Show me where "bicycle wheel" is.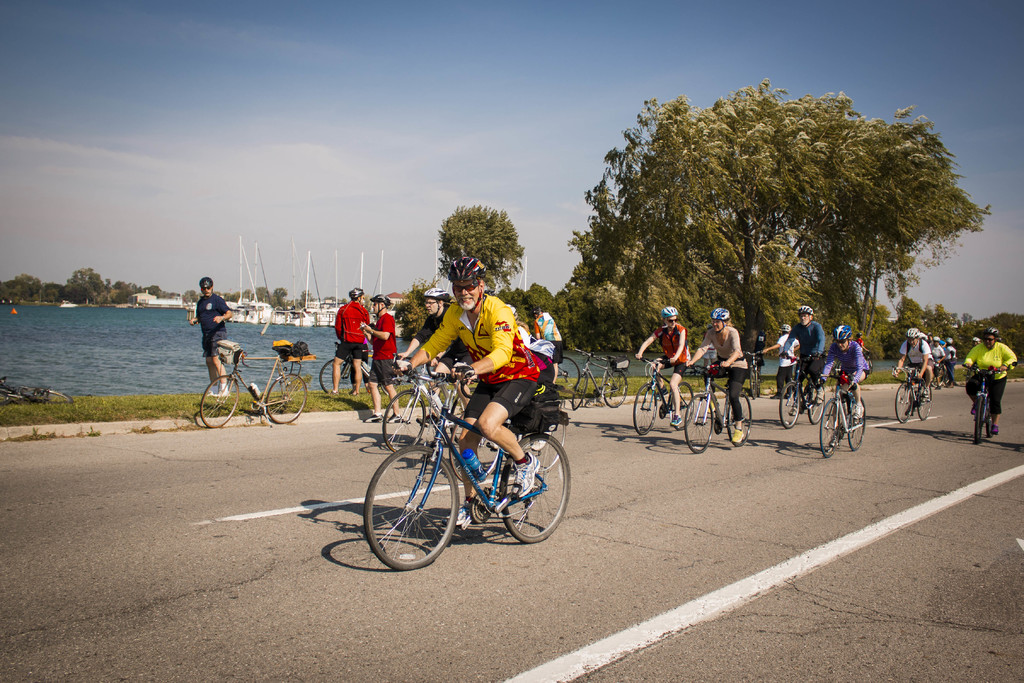
"bicycle wheel" is at crop(896, 383, 915, 423).
